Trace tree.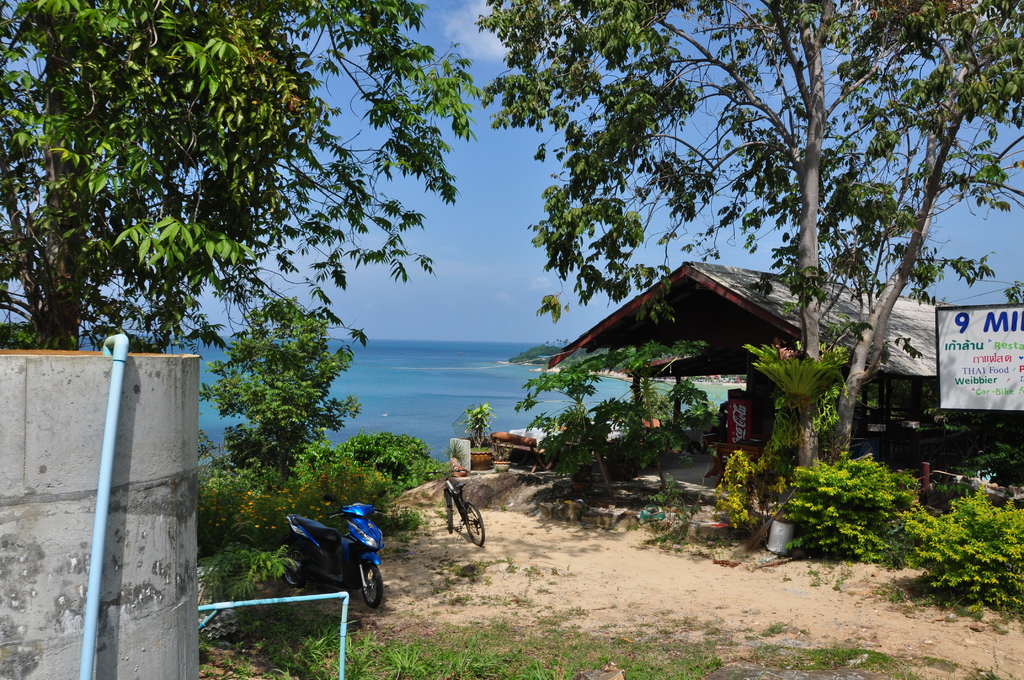
Traced to detection(199, 293, 362, 498).
